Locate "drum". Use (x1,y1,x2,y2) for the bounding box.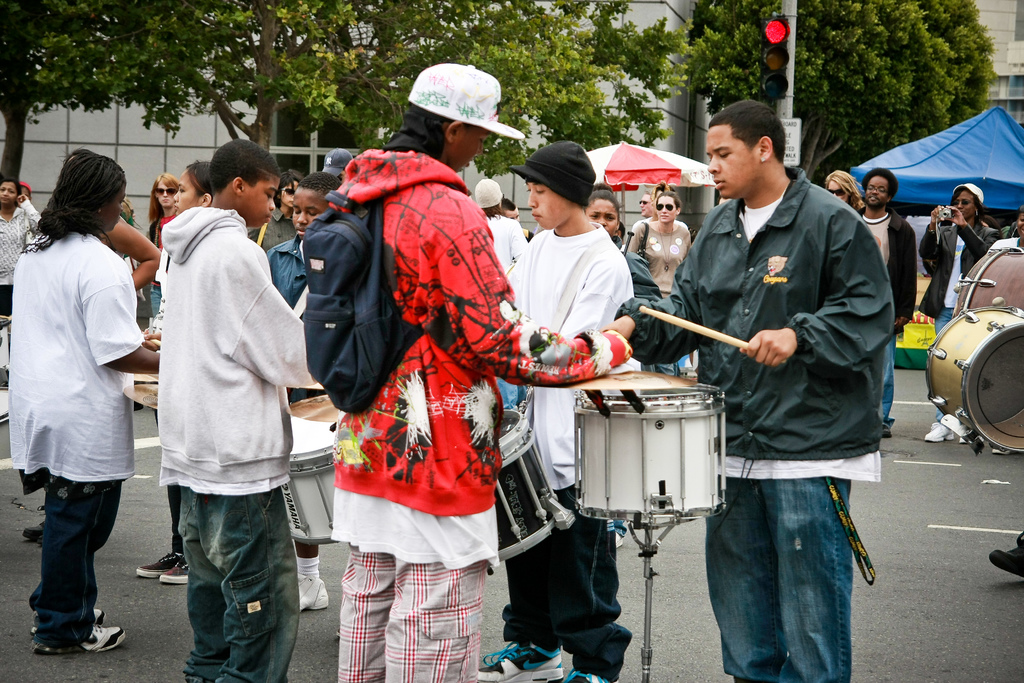
(284,395,352,548).
